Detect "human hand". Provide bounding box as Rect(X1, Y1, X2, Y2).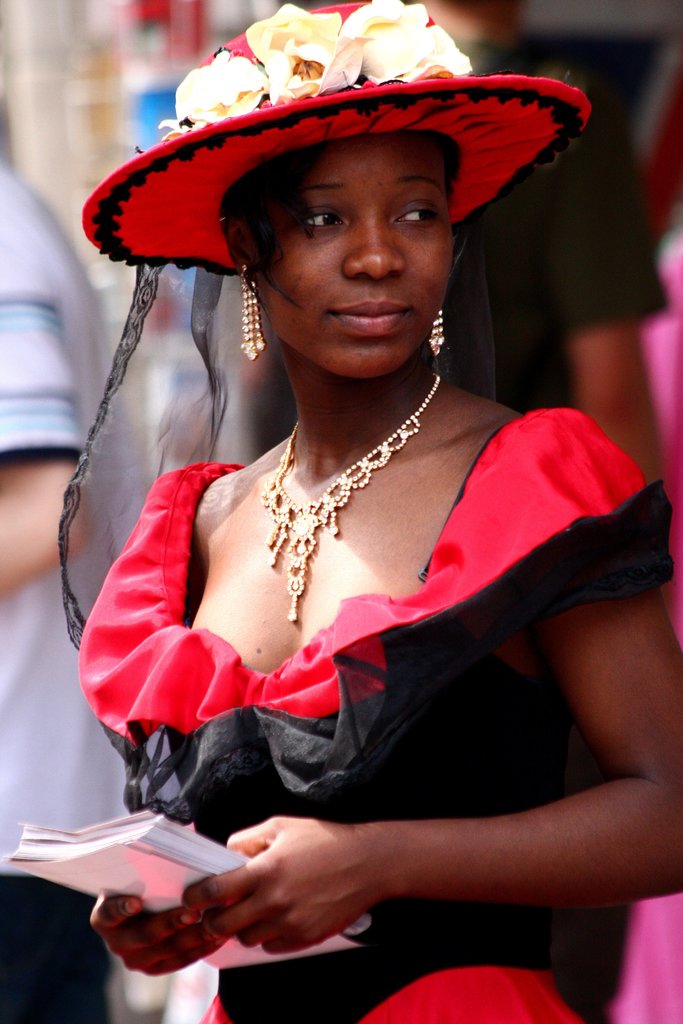
Rect(89, 892, 231, 977).
